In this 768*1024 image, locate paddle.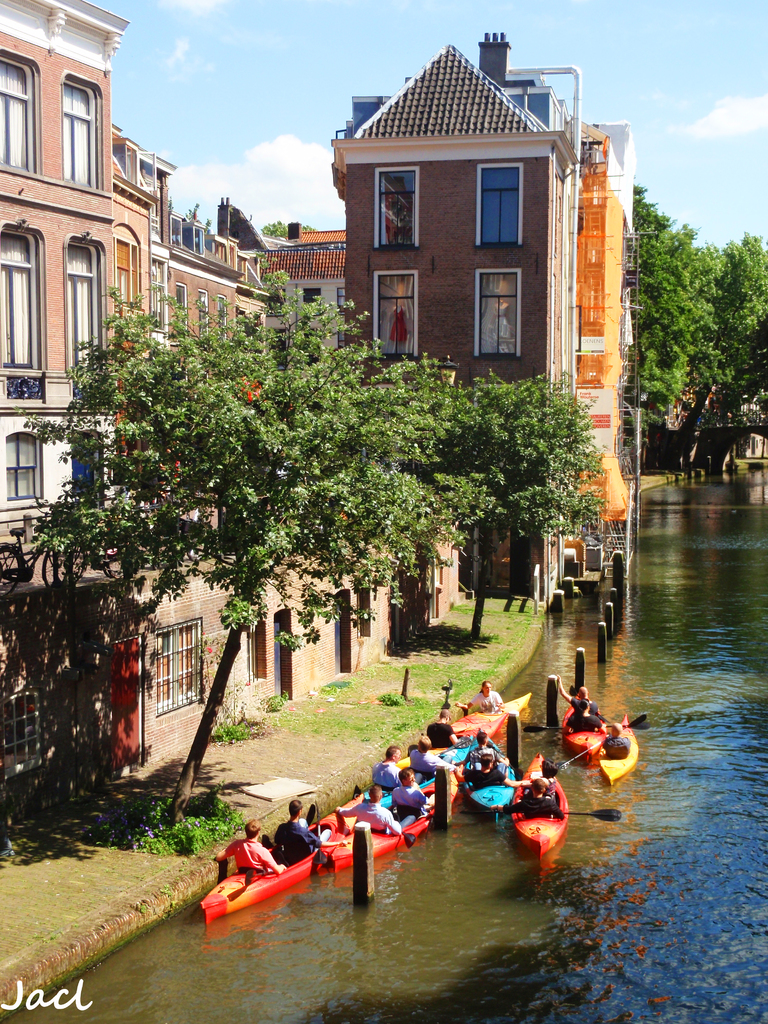
Bounding box: <box>355,788,415,849</box>.
